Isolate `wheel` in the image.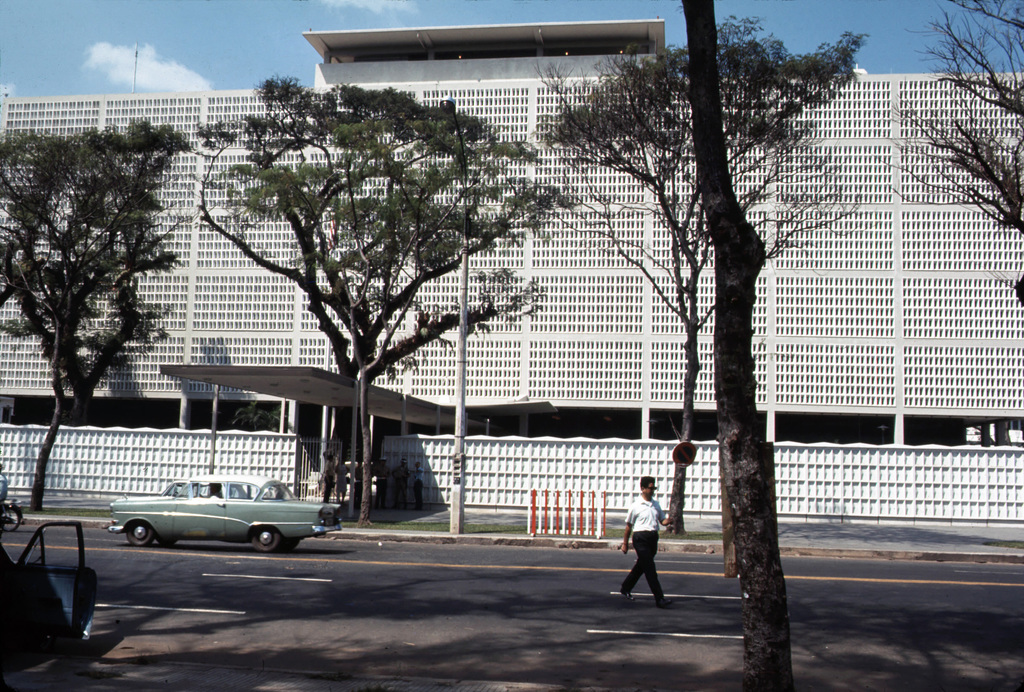
Isolated region: crop(0, 504, 26, 532).
